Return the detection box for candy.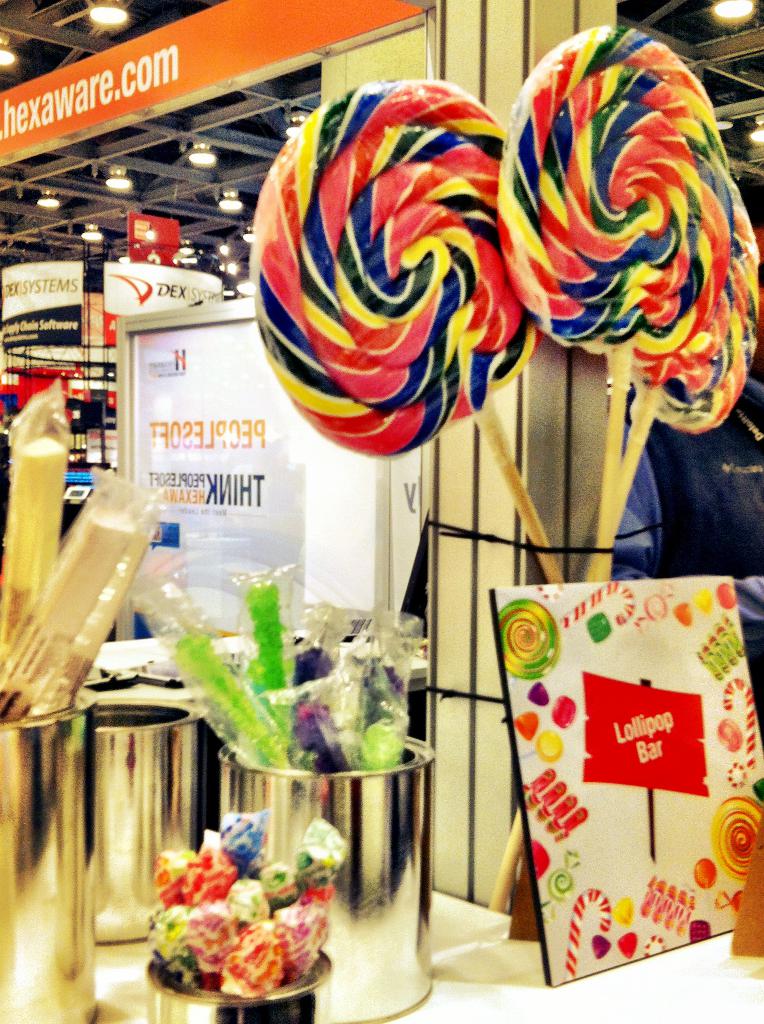
180/626/295/771.
